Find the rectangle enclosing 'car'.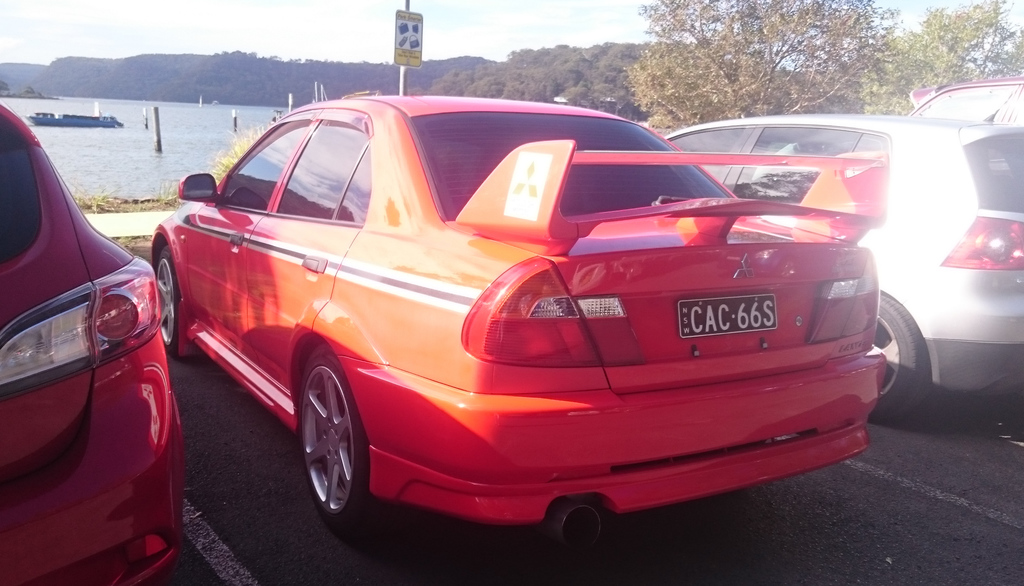
bbox=[154, 94, 889, 537].
